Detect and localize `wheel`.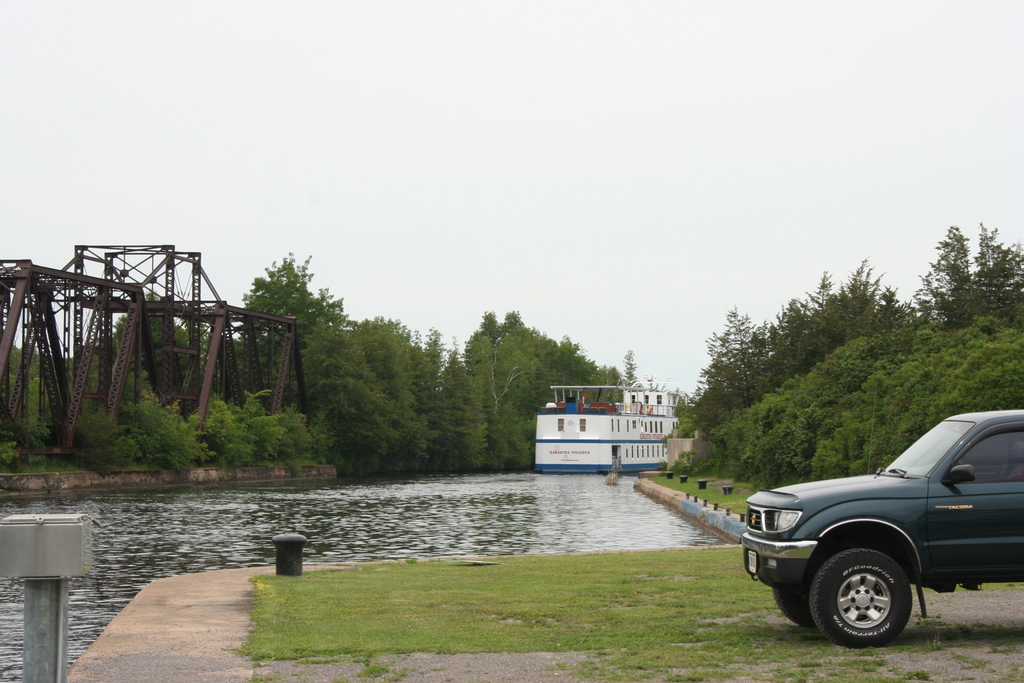
Localized at crop(809, 544, 936, 646).
